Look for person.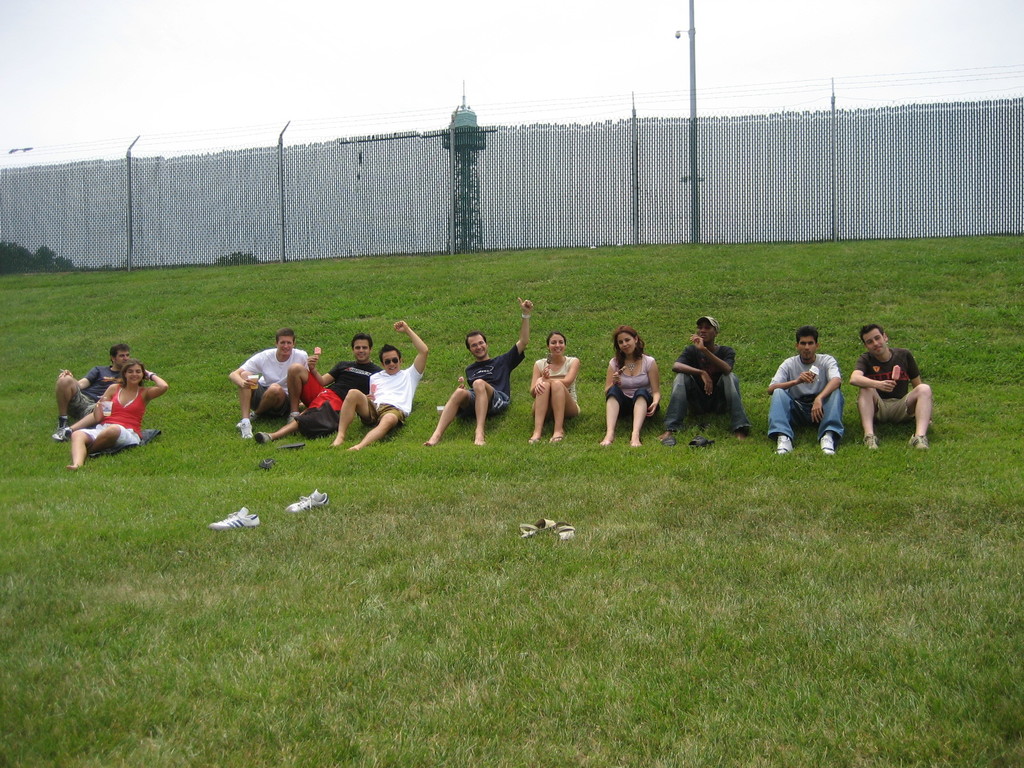
Found: (x1=335, y1=314, x2=428, y2=454).
